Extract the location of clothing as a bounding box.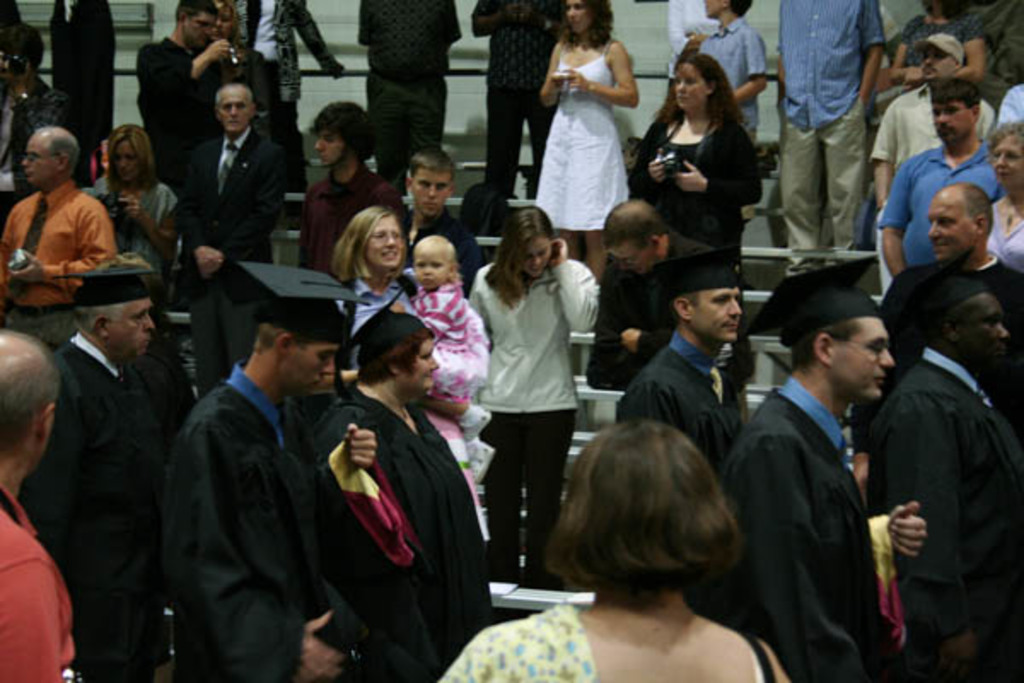
x1=777 y1=0 x2=887 y2=248.
